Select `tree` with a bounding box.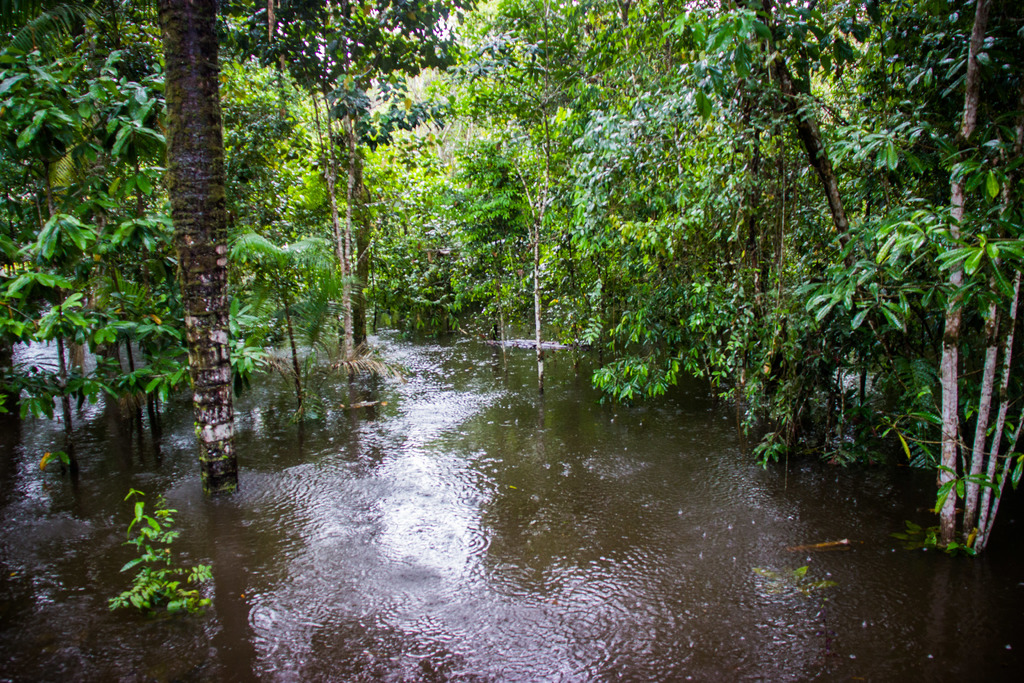
Rect(420, 0, 733, 400).
